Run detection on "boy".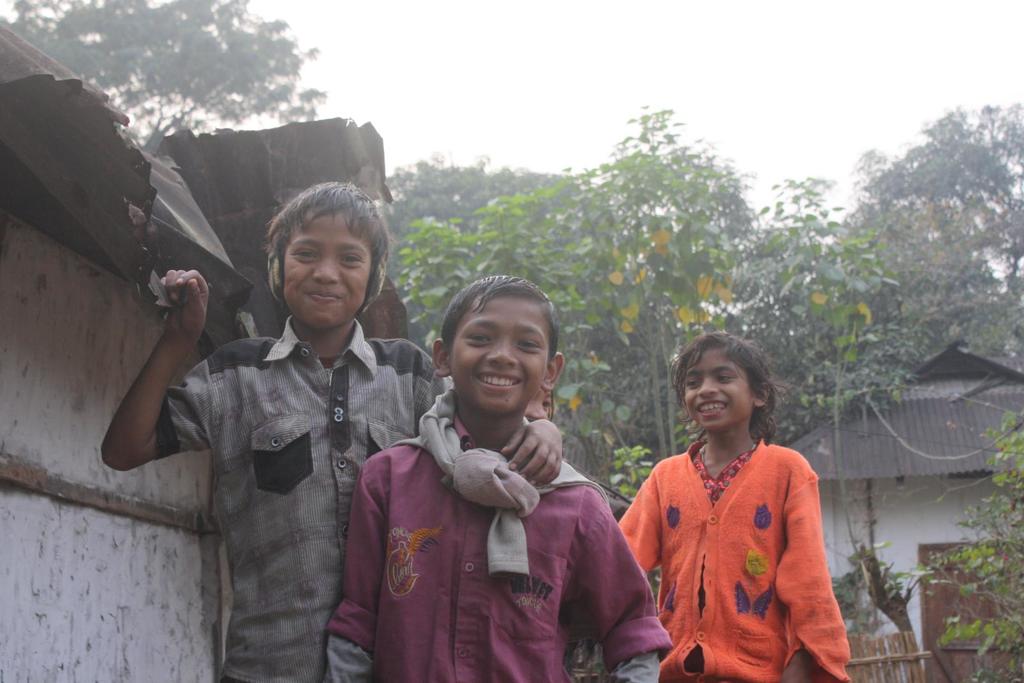
Result: (99,179,564,682).
